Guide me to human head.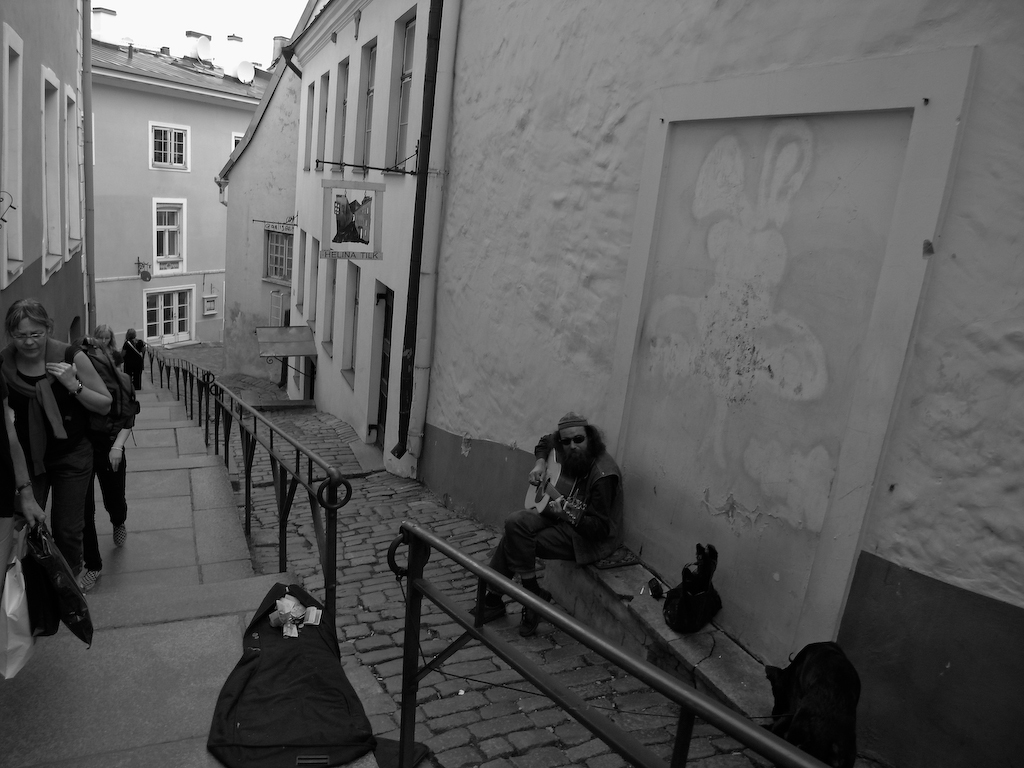
Guidance: 6/297/56/360.
